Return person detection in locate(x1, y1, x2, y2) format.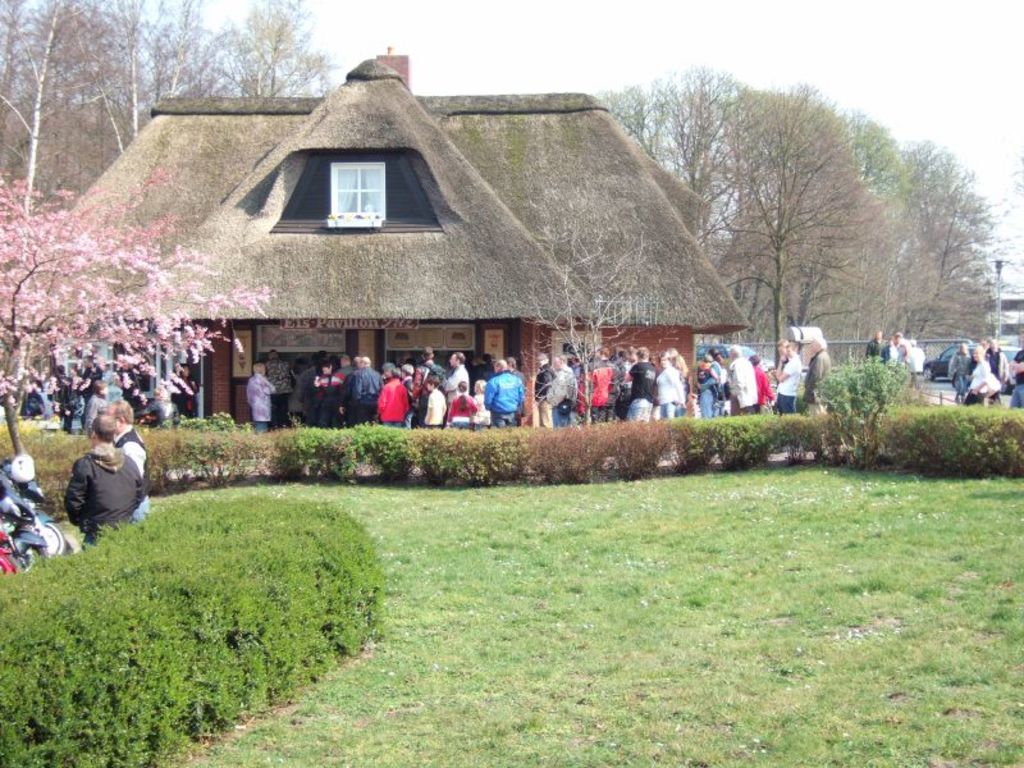
locate(677, 364, 694, 402).
